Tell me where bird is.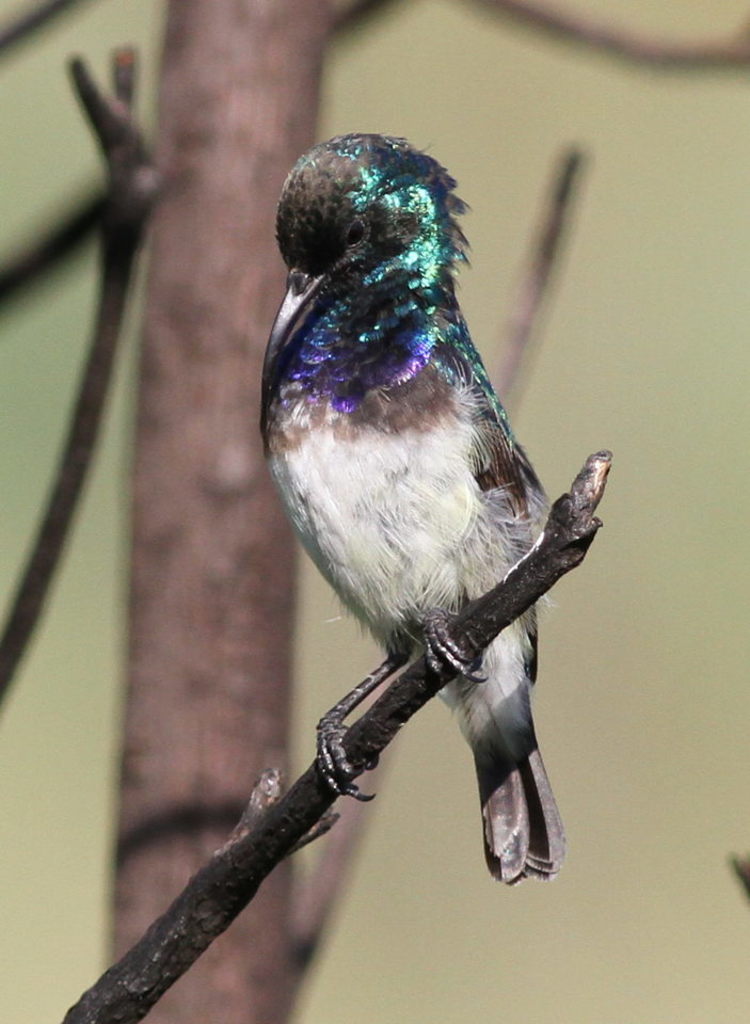
bird is at [x1=239, y1=129, x2=618, y2=866].
